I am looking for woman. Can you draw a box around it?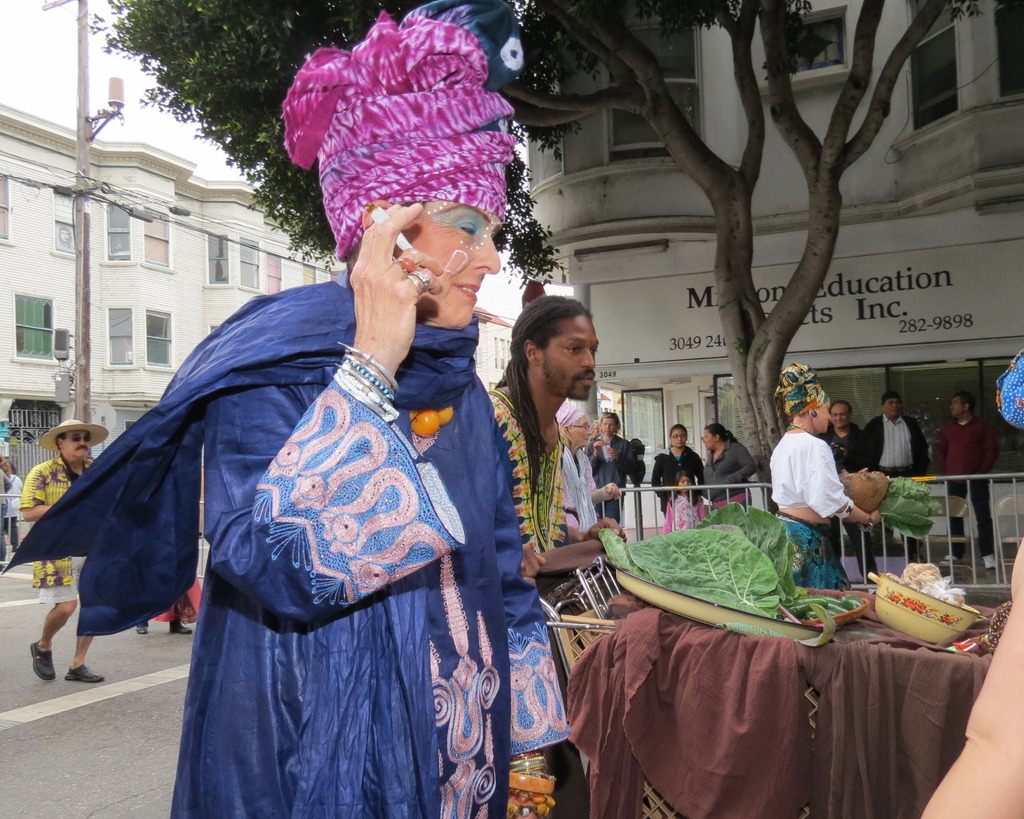
Sure, the bounding box is (767, 364, 886, 596).
